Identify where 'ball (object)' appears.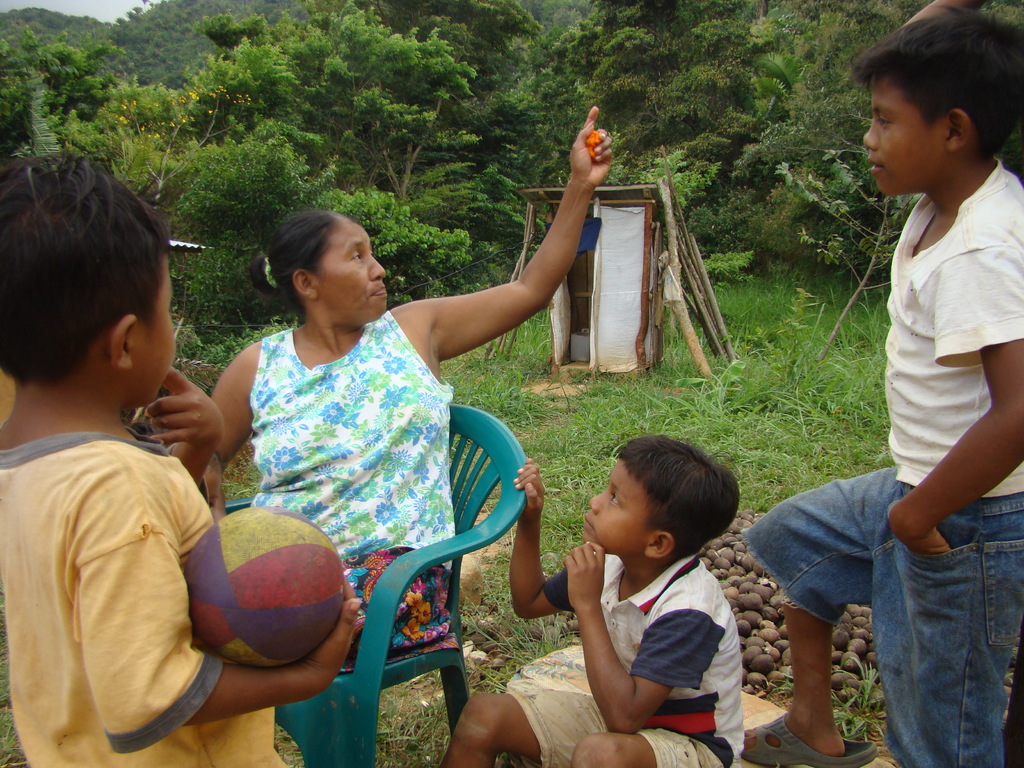
Appears at (left=182, top=503, right=346, bottom=668).
